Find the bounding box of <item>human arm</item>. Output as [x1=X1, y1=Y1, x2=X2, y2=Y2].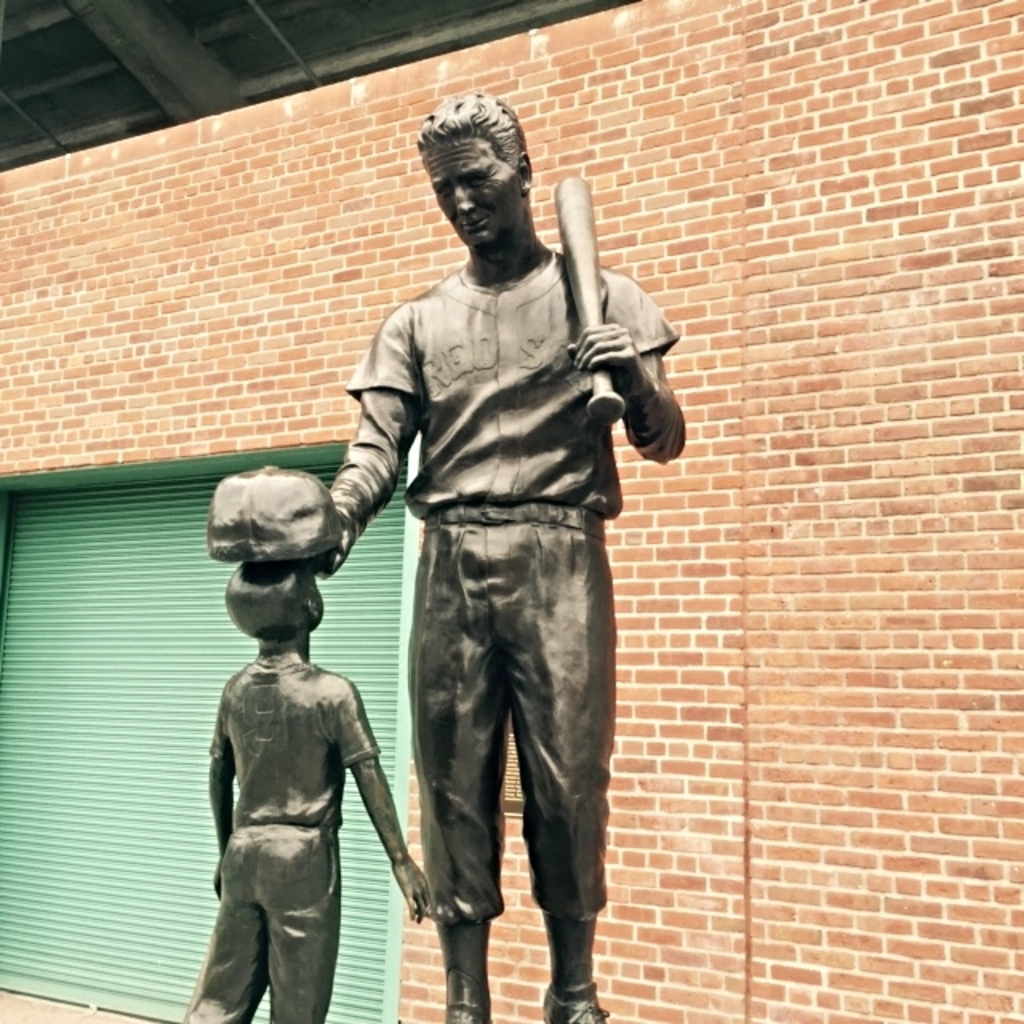
[x1=566, y1=272, x2=682, y2=467].
